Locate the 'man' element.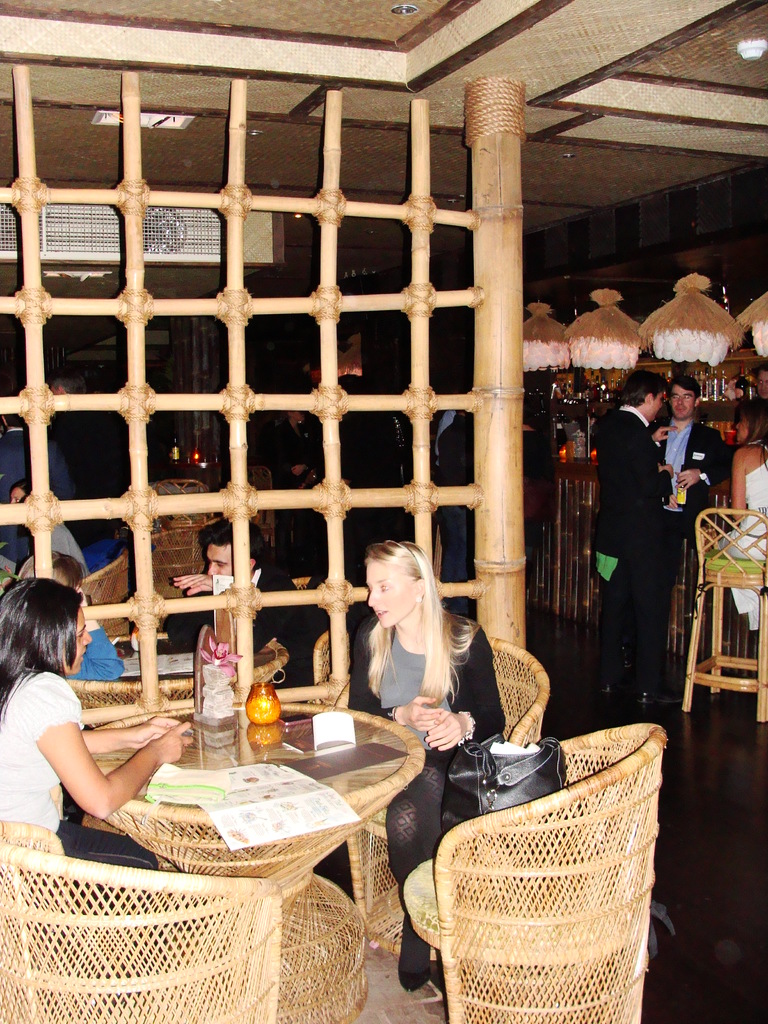
Element bbox: 156, 519, 322, 691.
